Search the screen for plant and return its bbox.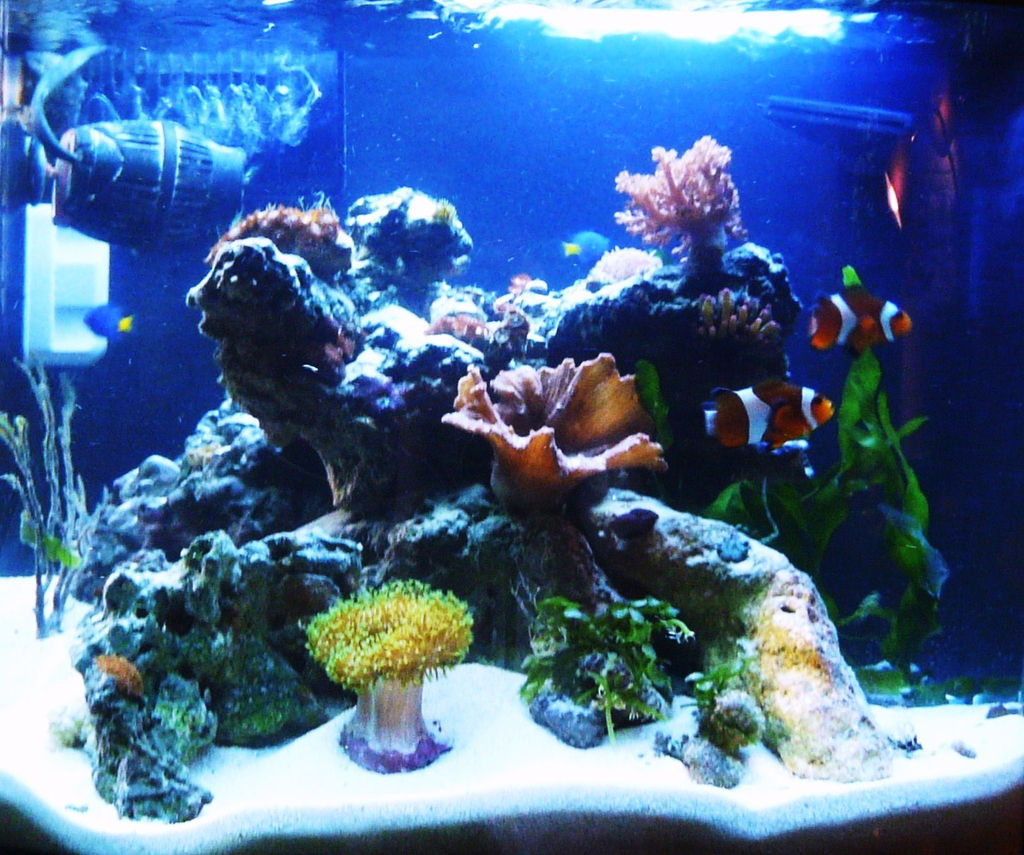
Found: (0, 352, 103, 651).
